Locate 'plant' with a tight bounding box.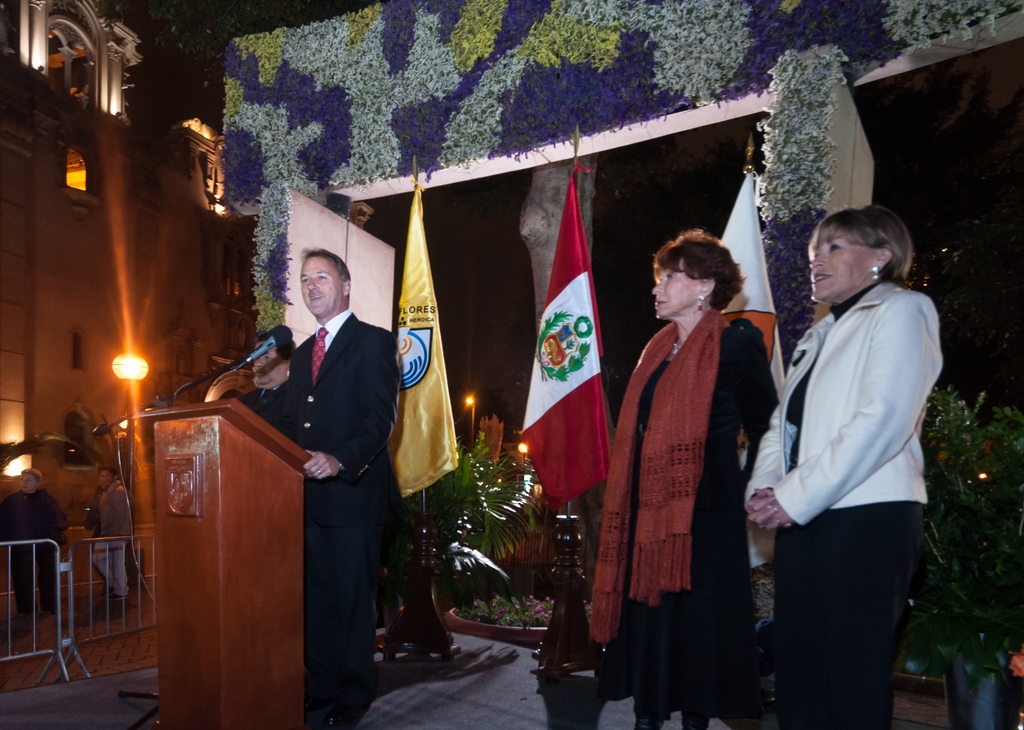
{"x1": 400, "y1": 425, "x2": 582, "y2": 630}.
